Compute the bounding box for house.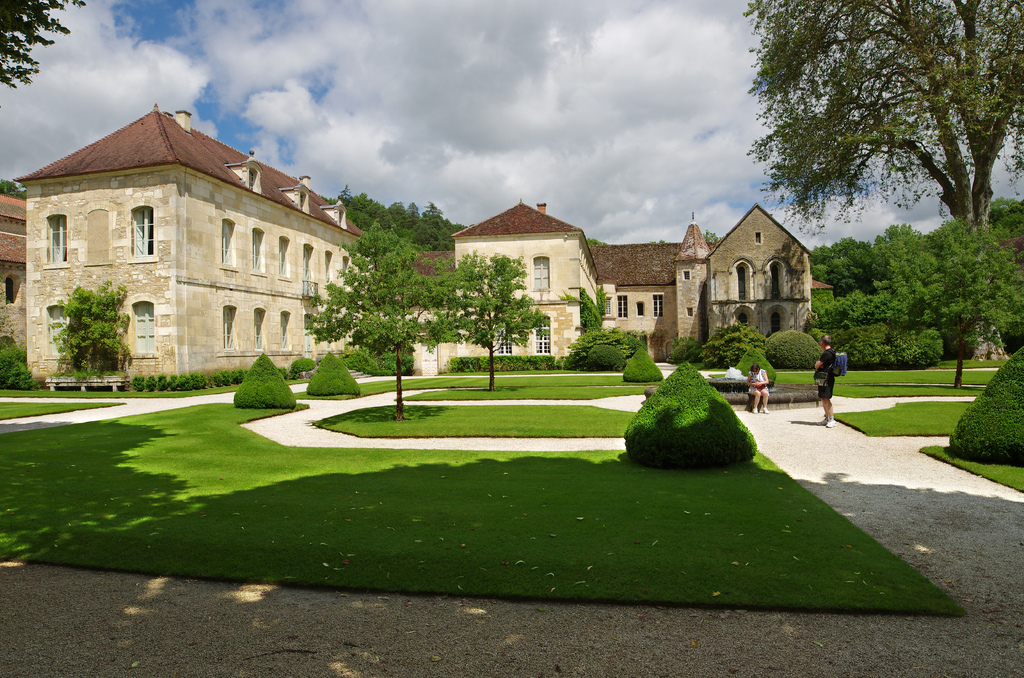
region(388, 208, 816, 385).
